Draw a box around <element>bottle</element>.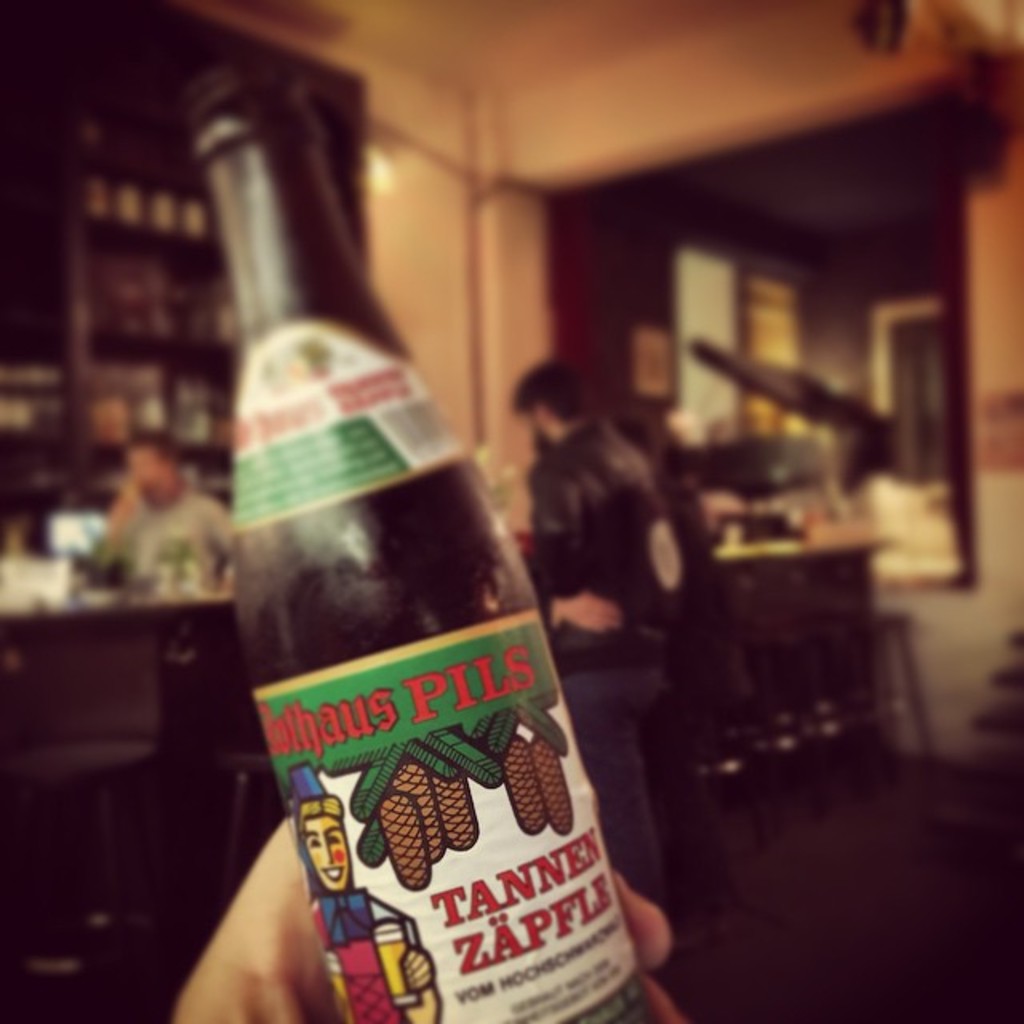
(192,123,656,1021).
